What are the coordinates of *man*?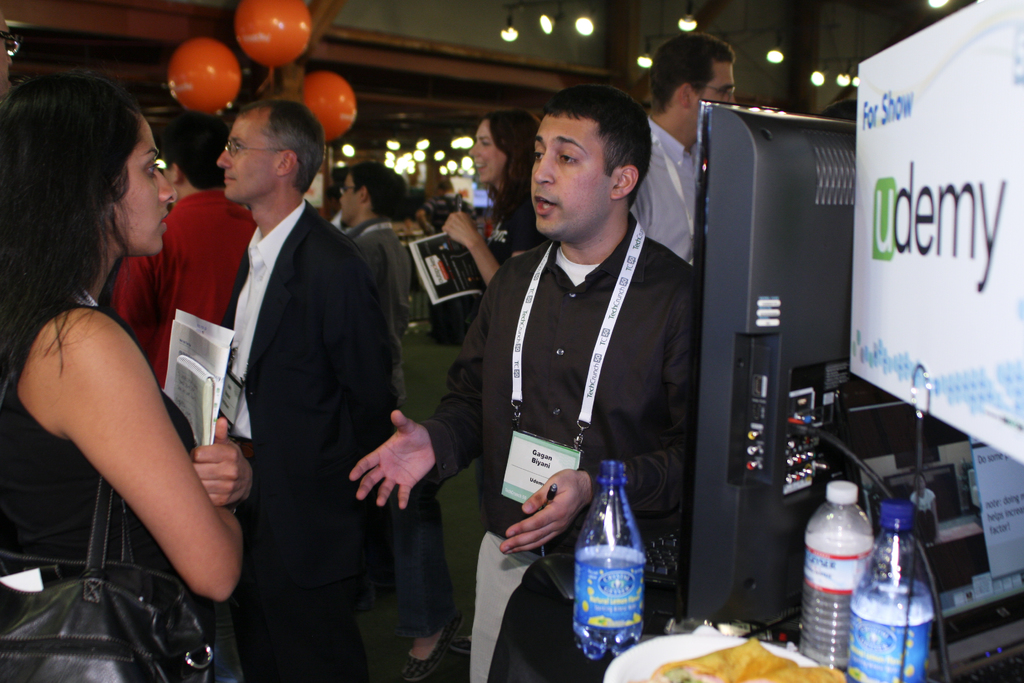
x1=351, y1=83, x2=703, y2=682.
